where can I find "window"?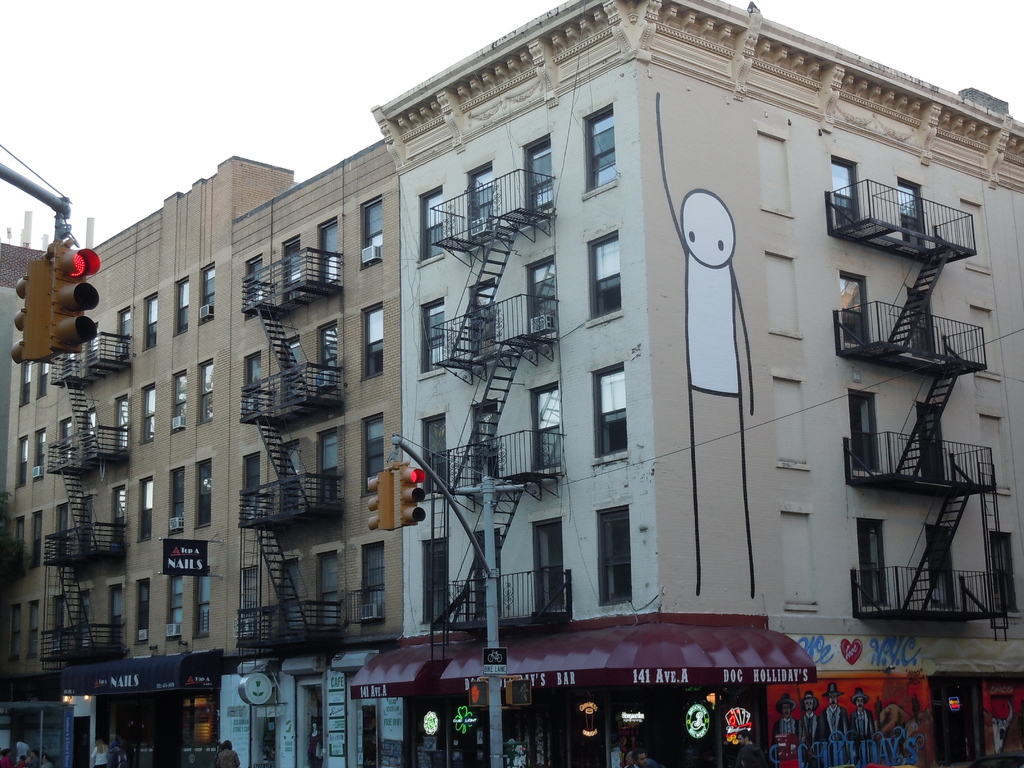
You can find it at pyautogui.locateOnScreen(824, 151, 857, 234).
